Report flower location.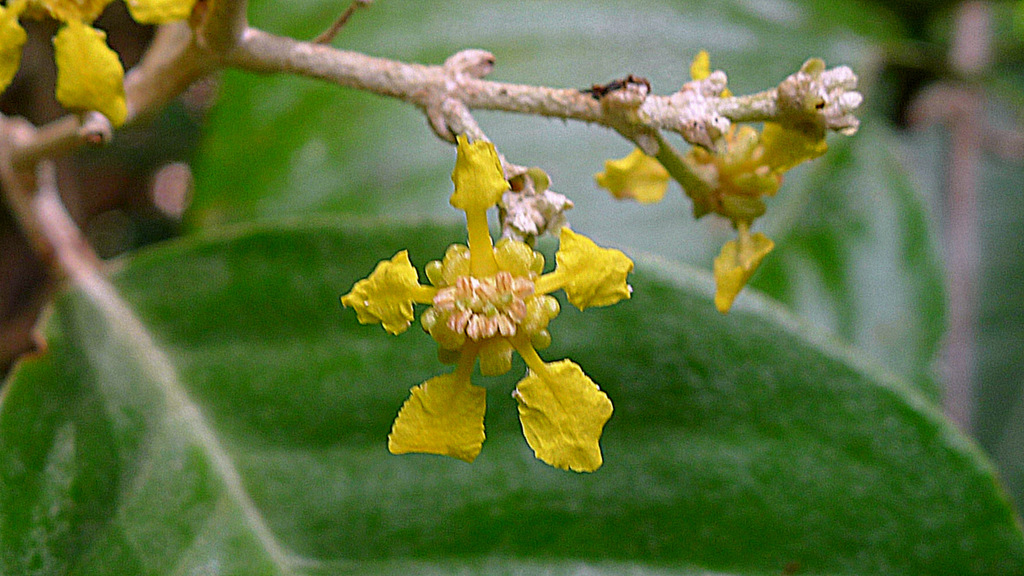
Report: Rect(361, 161, 612, 438).
